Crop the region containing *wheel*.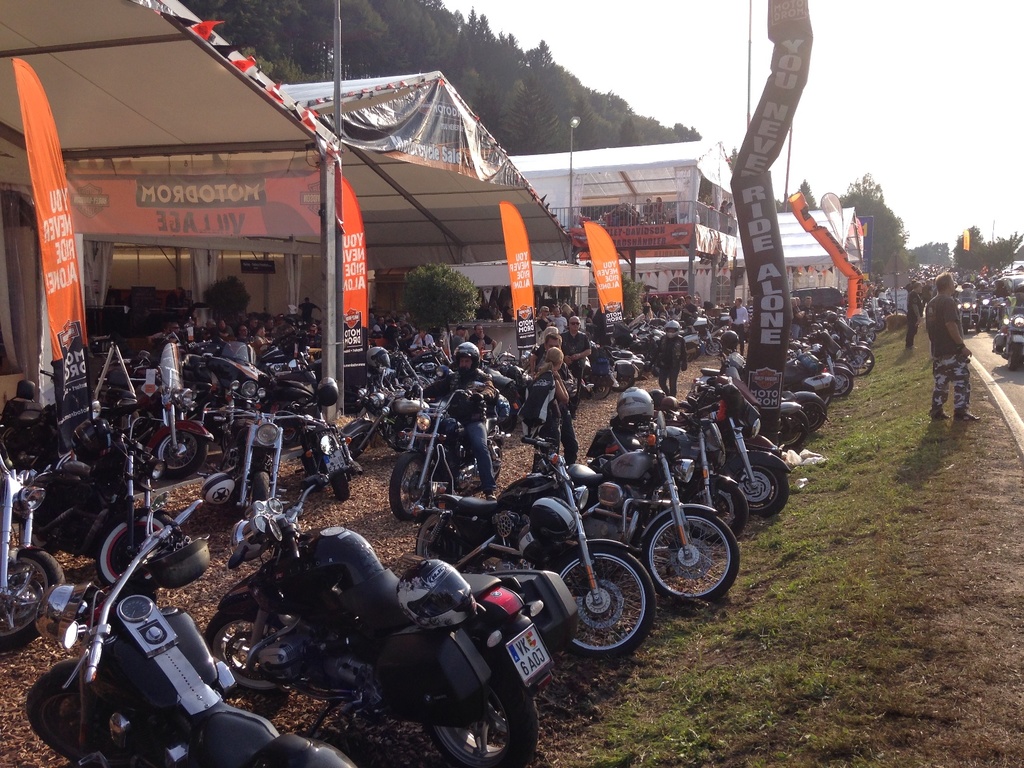
Crop region: [221,429,230,450].
